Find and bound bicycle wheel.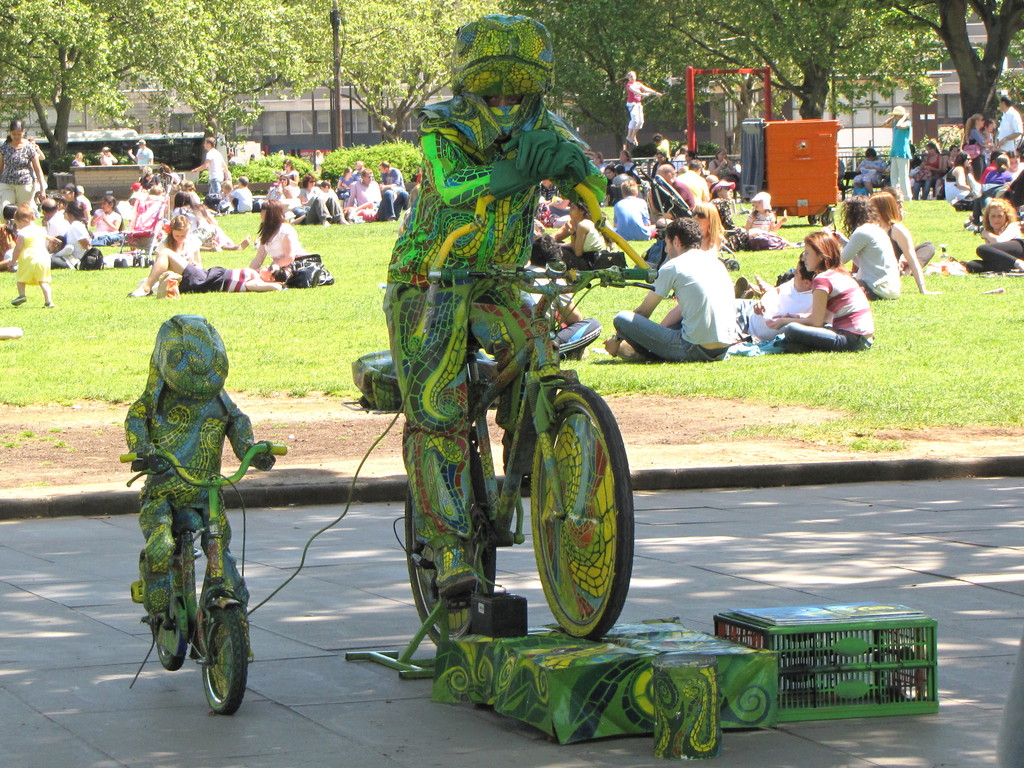
Bound: box(147, 601, 190, 671).
